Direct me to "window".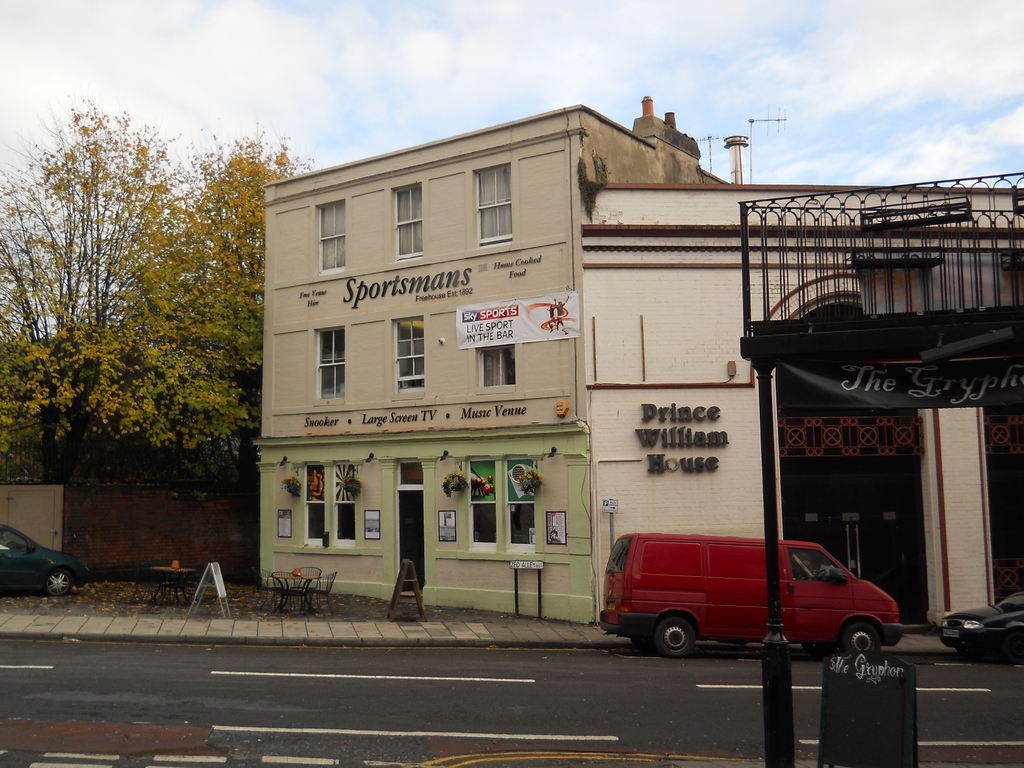
Direction: x1=389, y1=183, x2=424, y2=261.
